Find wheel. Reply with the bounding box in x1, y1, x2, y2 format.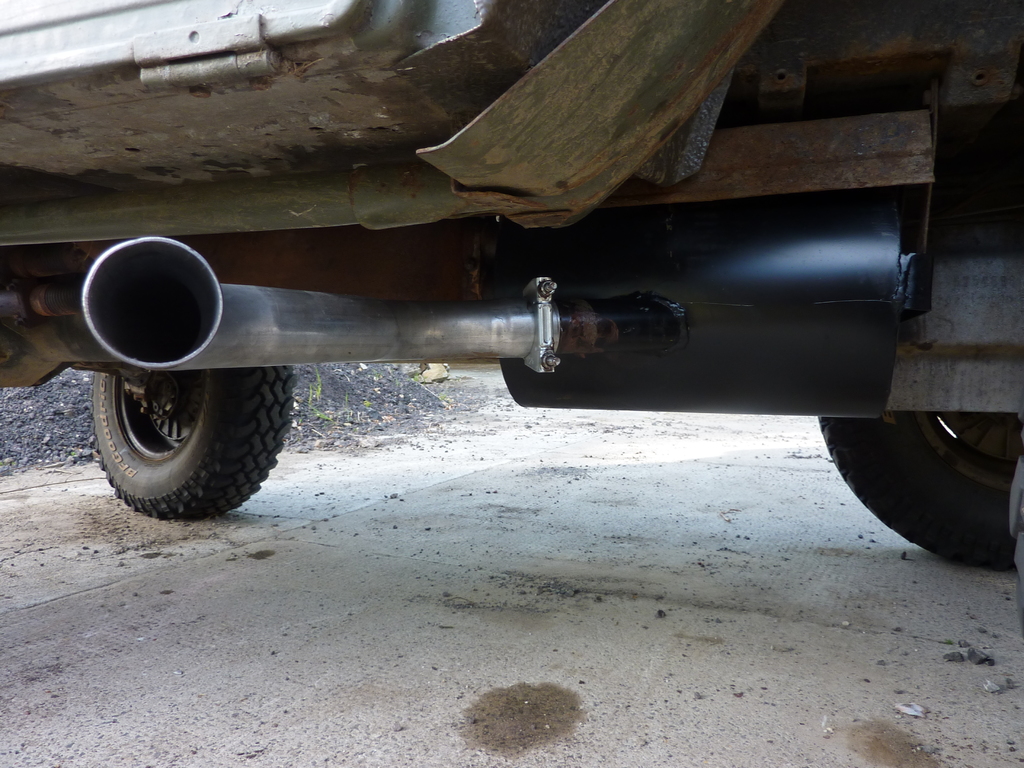
813, 415, 1023, 574.
